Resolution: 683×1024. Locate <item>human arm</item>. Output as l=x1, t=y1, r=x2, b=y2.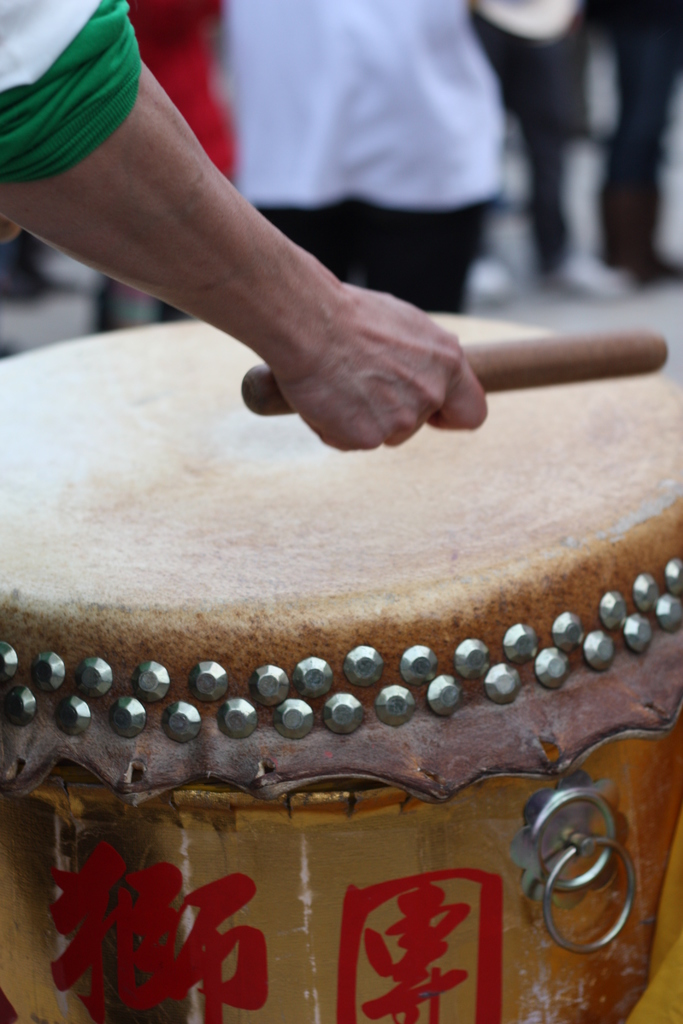
l=21, t=33, r=503, b=471.
